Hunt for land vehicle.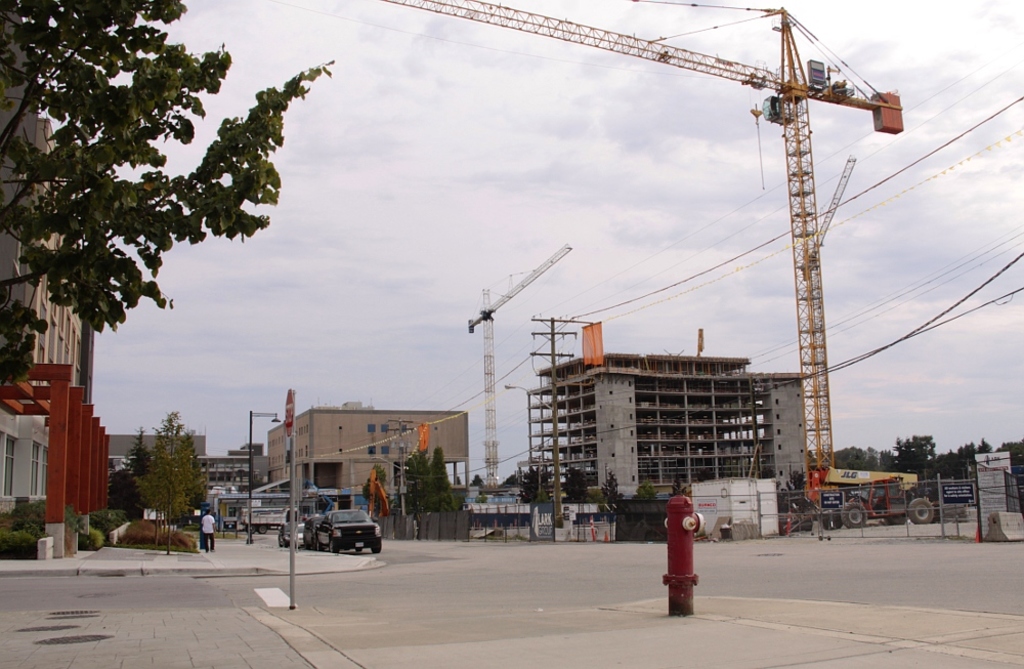
Hunted down at [left=308, top=499, right=381, bottom=567].
